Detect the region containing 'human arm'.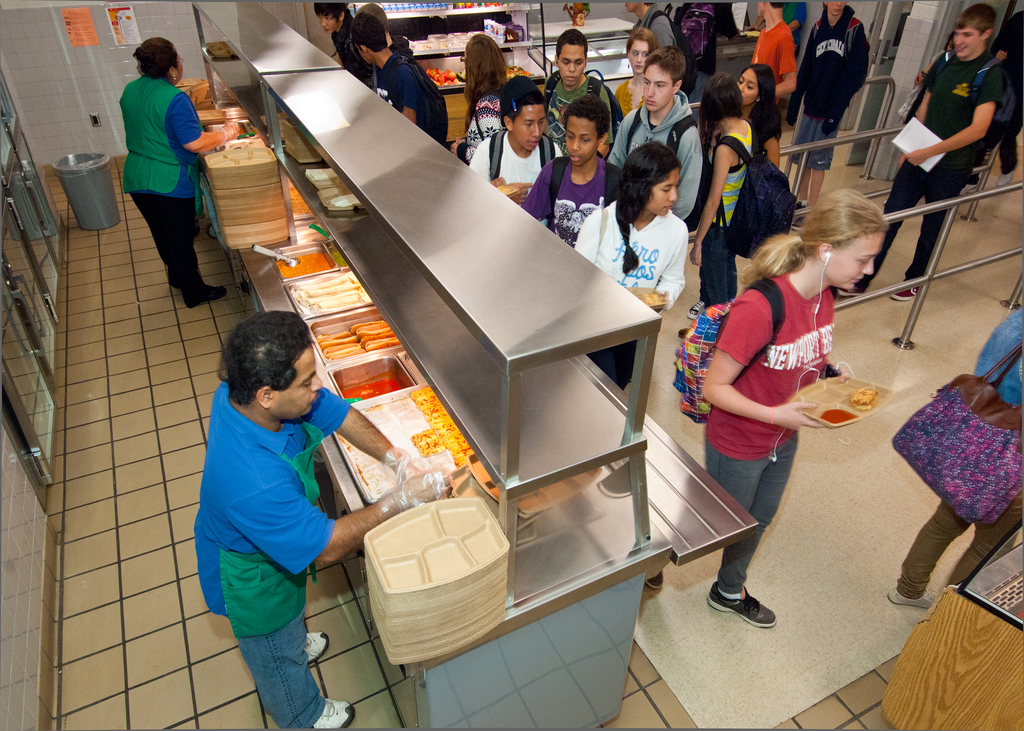
(left=572, top=206, right=596, bottom=268).
